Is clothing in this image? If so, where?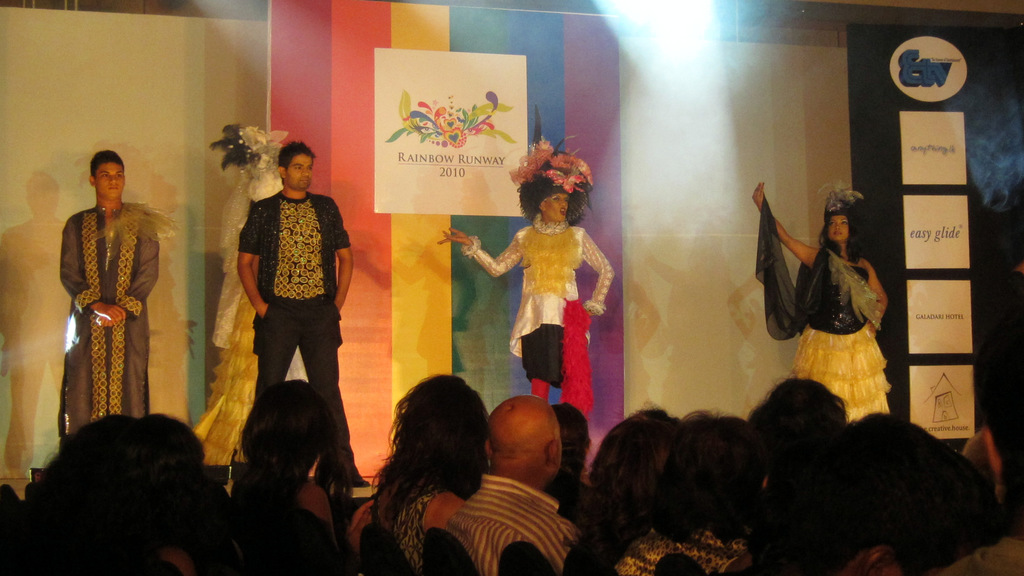
Yes, at [237, 186, 359, 489].
